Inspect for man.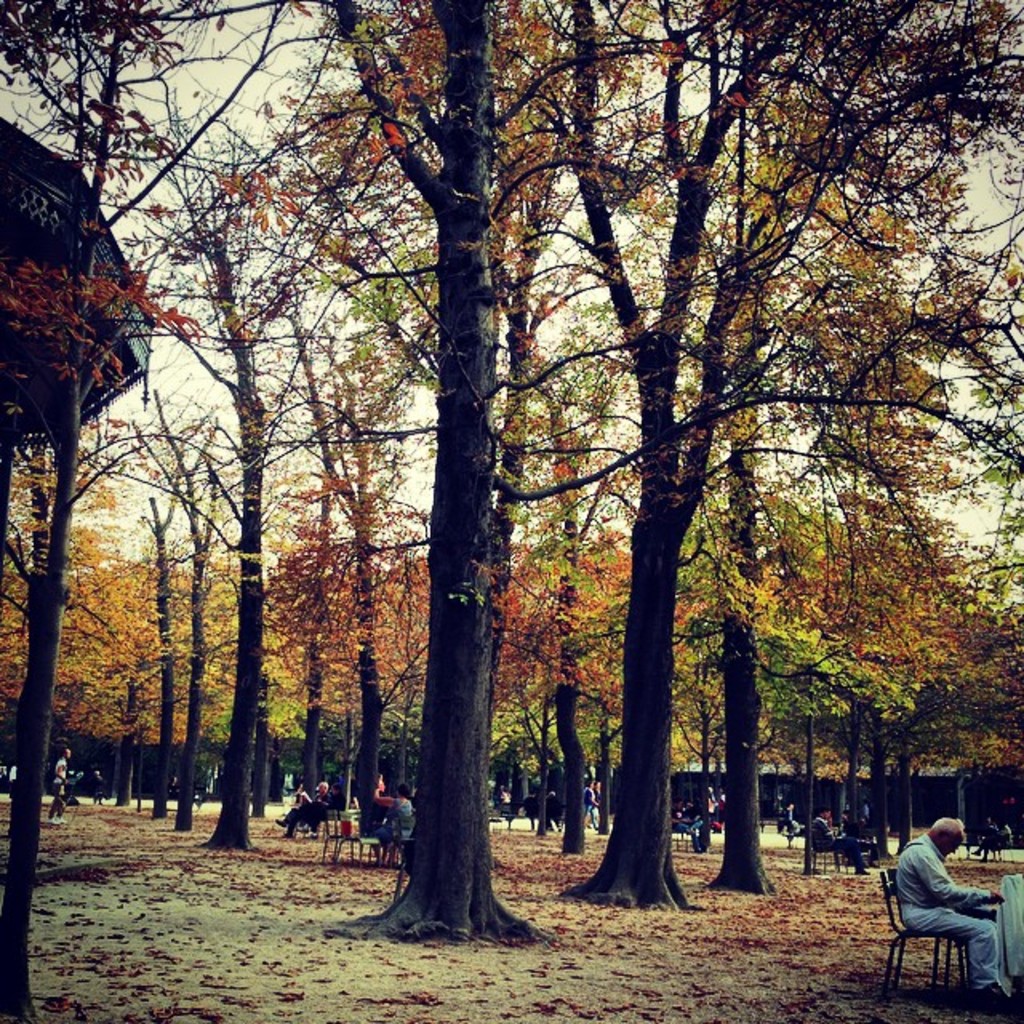
Inspection: box(270, 778, 334, 846).
